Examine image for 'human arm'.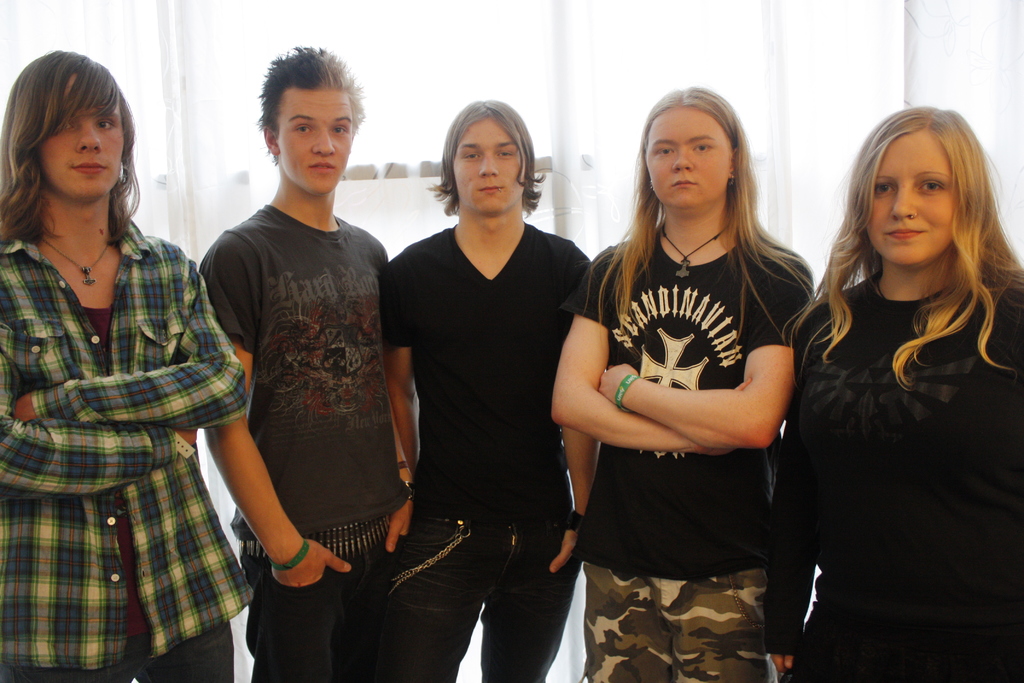
Examination result: crop(379, 242, 413, 550).
